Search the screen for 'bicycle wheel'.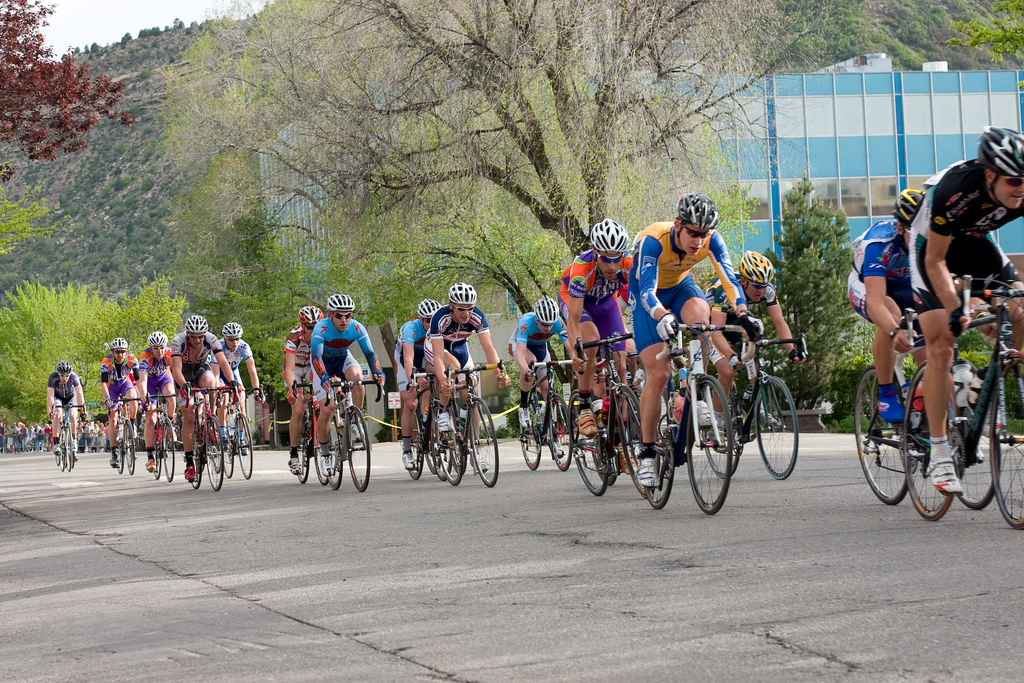
Found at bbox(451, 444, 466, 473).
